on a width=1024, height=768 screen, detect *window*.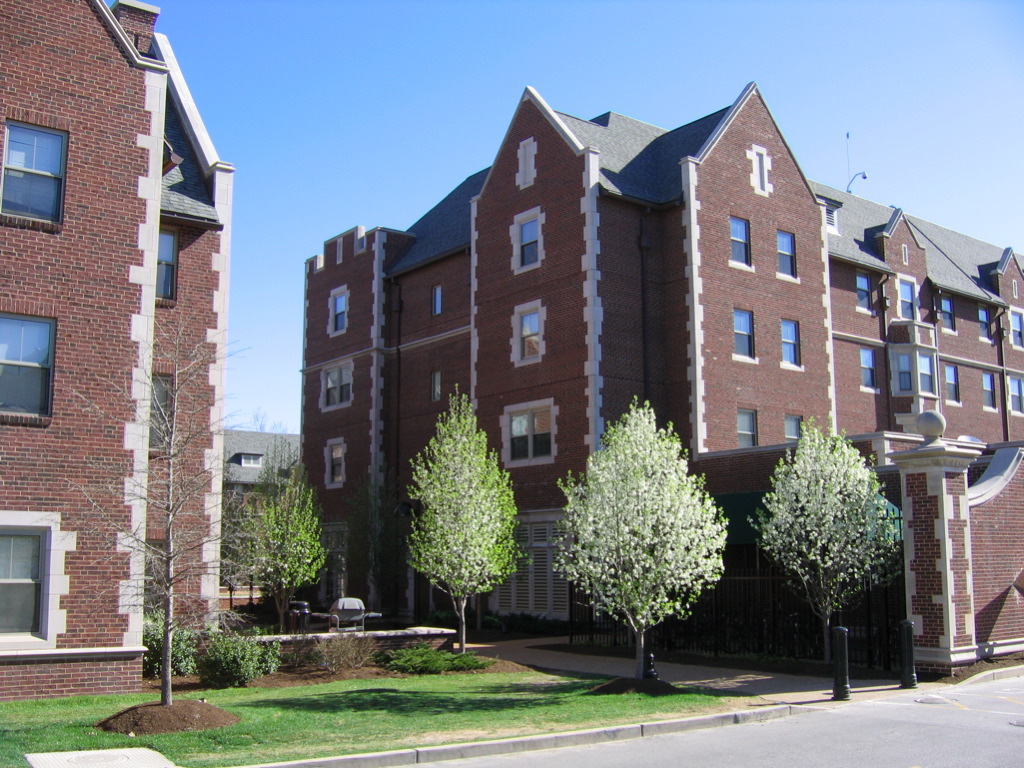
BBox(728, 216, 753, 265).
